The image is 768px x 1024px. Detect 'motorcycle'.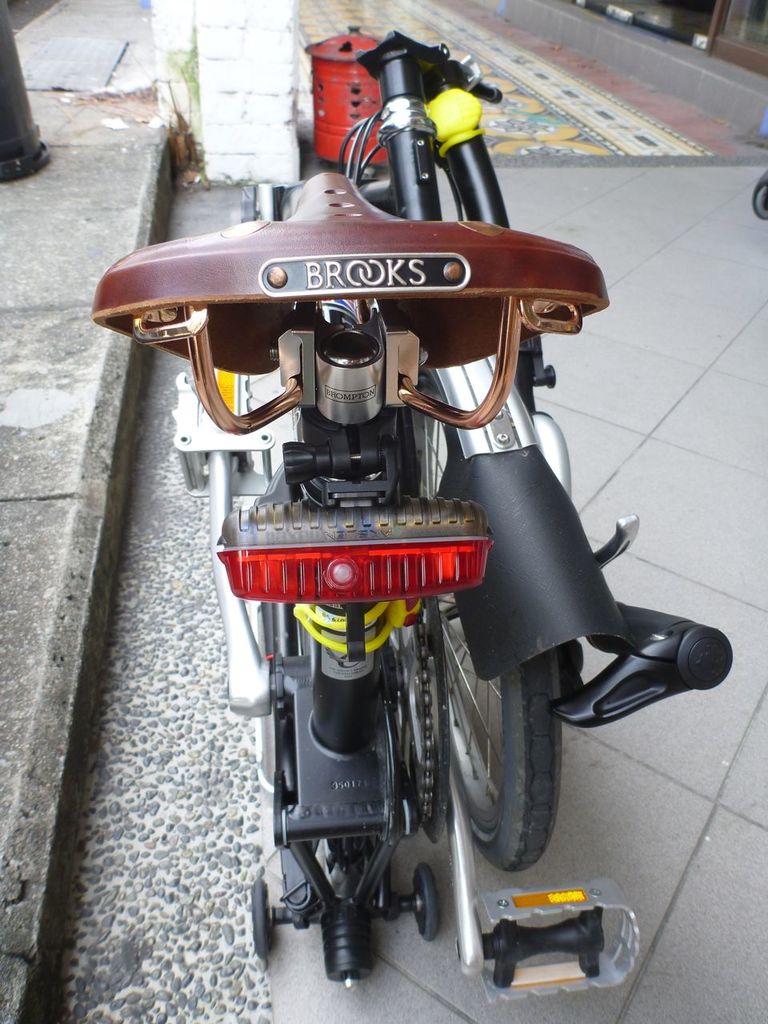
Detection: x1=92 y1=32 x2=735 y2=989.
